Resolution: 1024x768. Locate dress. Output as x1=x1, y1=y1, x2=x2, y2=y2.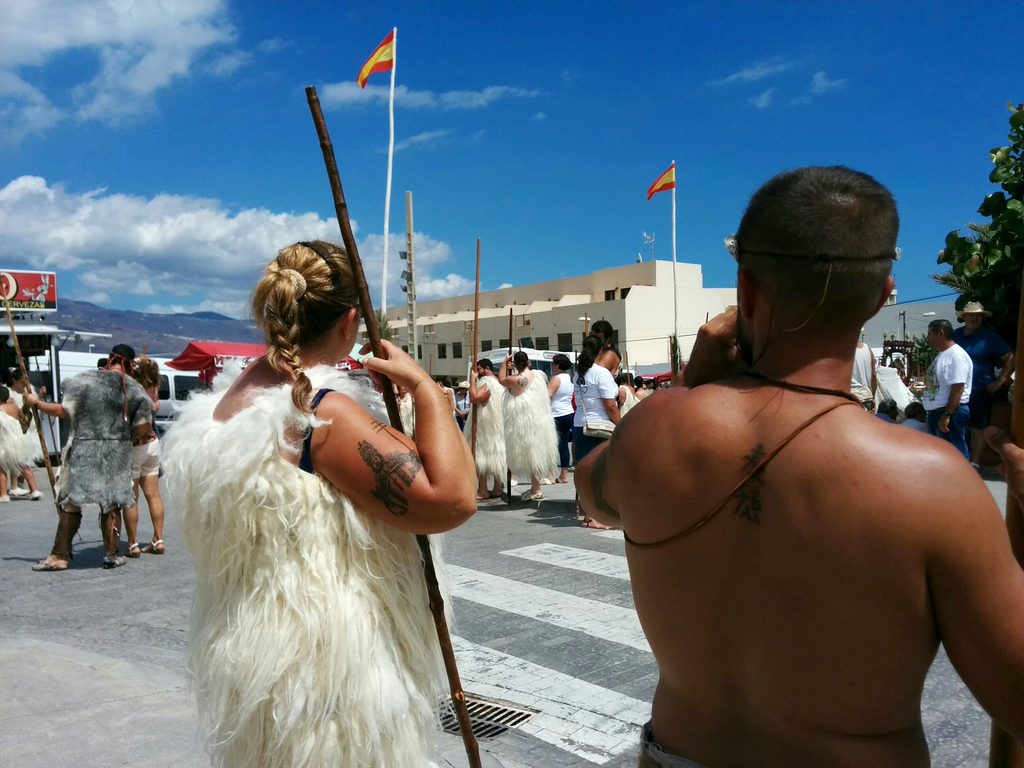
x1=152, y1=357, x2=457, y2=767.
